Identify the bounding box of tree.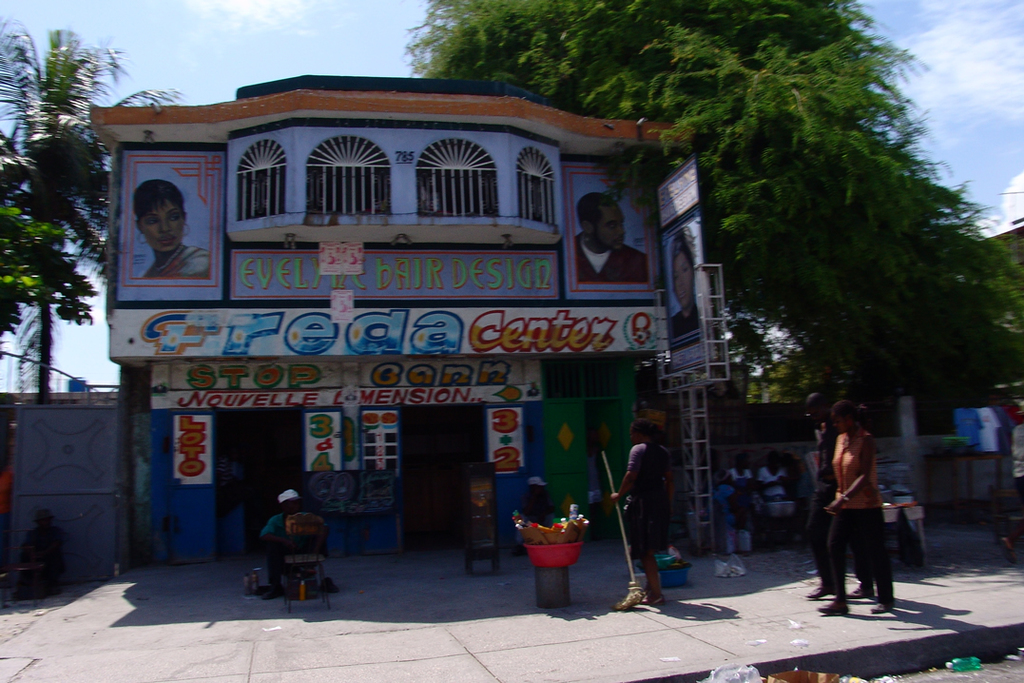
crop(0, 192, 56, 326).
